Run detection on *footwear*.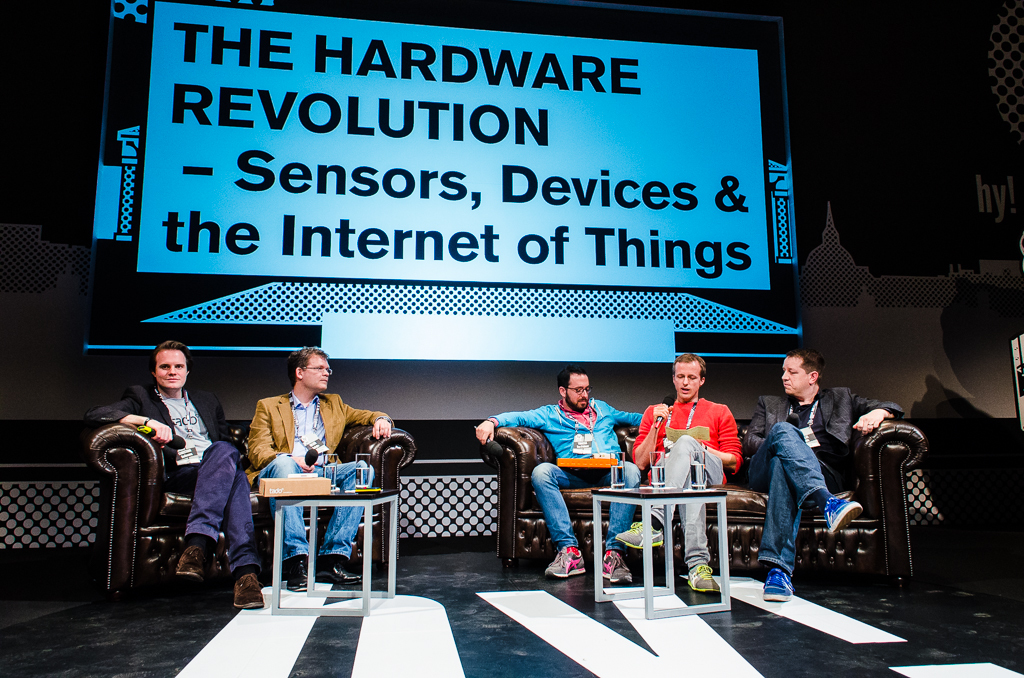
Result: Rect(322, 561, 366, 588).
